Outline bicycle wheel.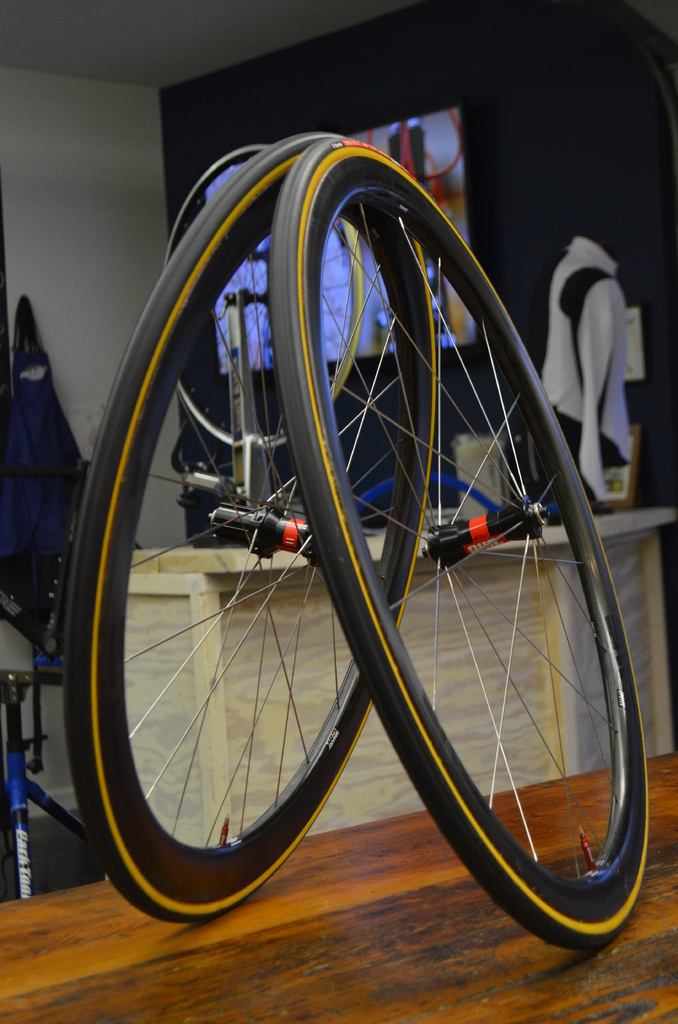
Outline: (left=272, top=137, right=652, bottom=948).
